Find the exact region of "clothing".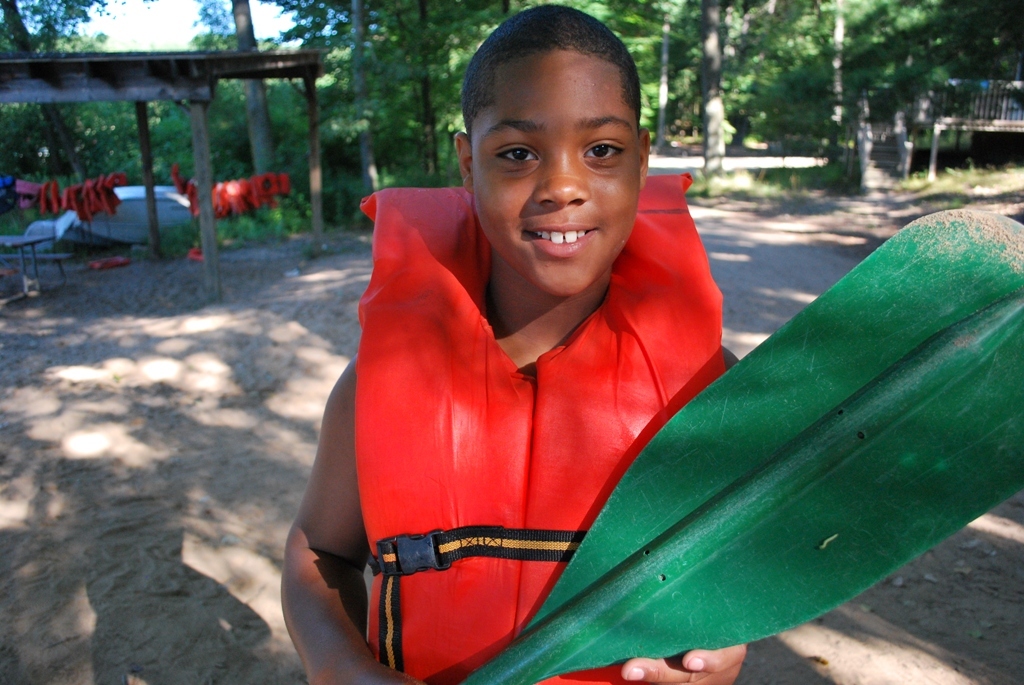
Exact region: locate(311, 189, 729, 652).
